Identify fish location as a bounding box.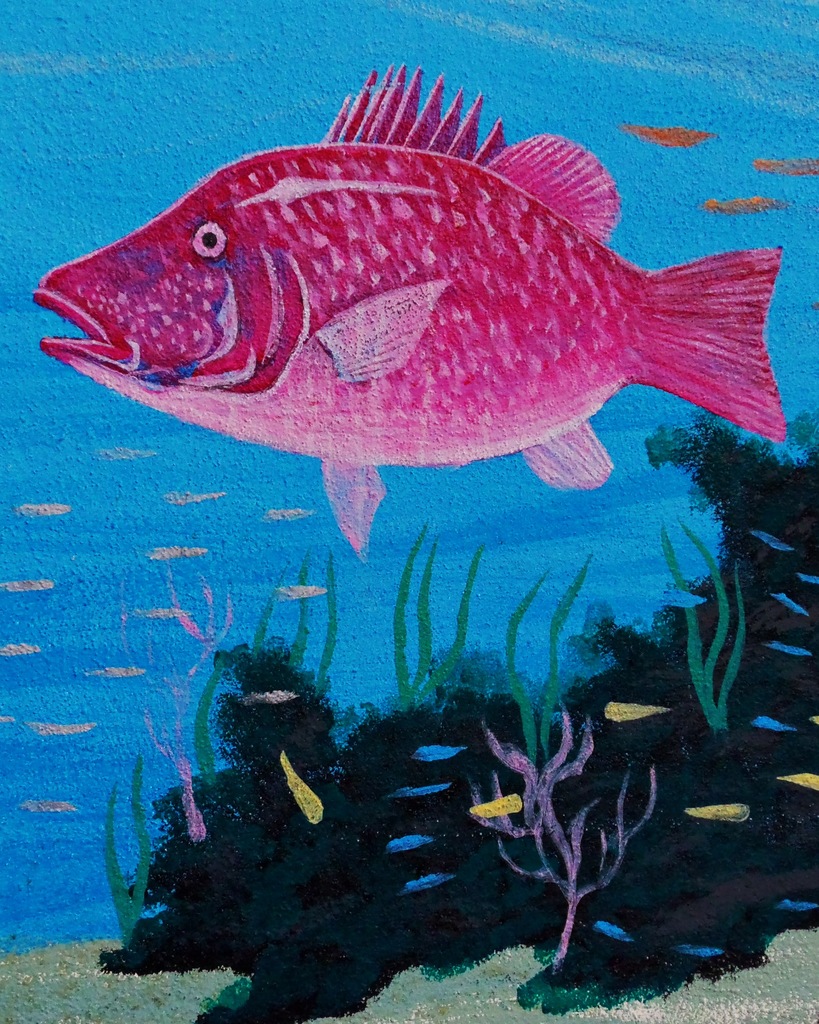
l=386, t=836, r=435, b=852.
